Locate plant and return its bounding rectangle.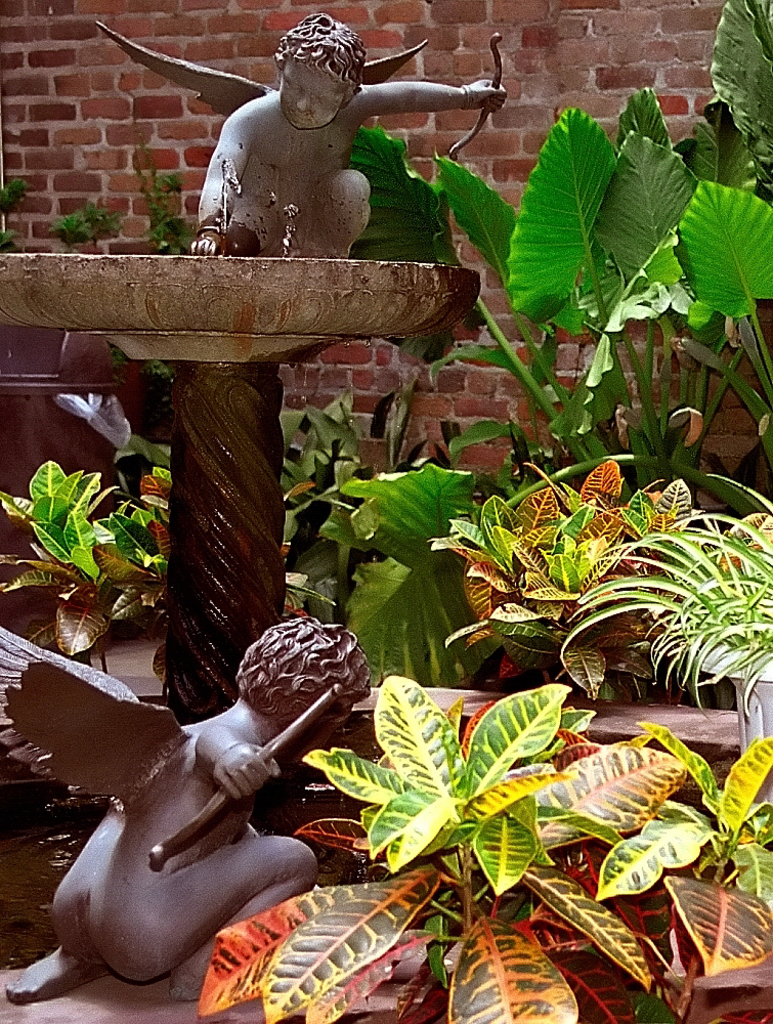
(674, 0, 772, 199).
